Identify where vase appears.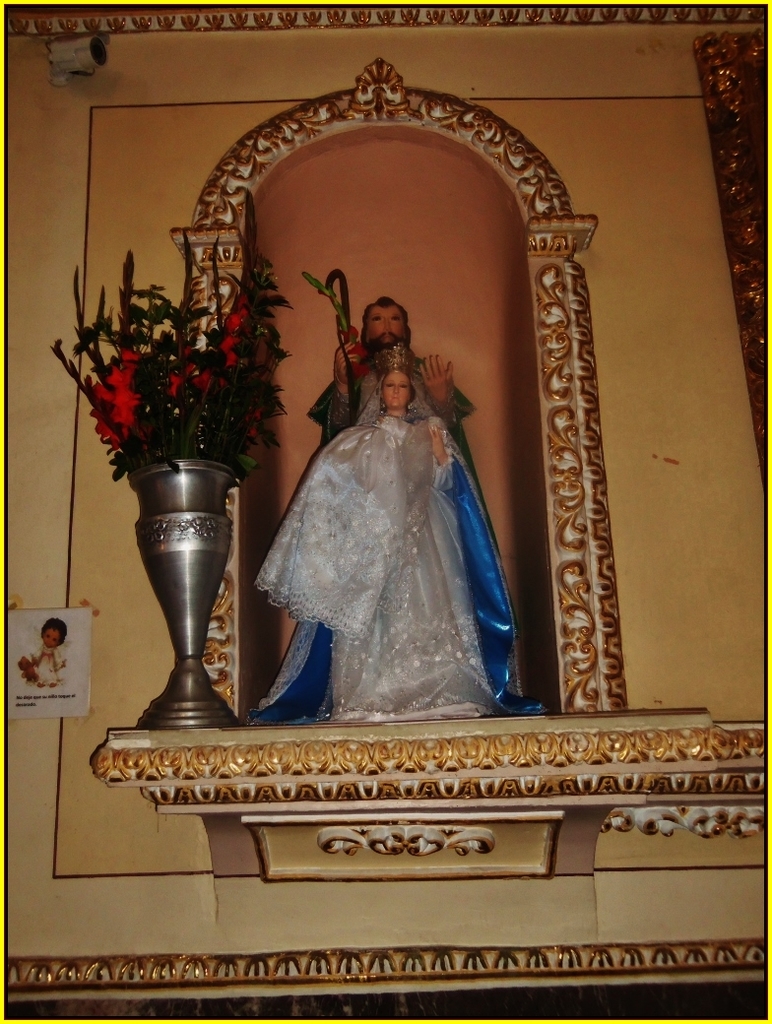
Appears at pyautogui.locateOnScreen(126, 451, 240, 728).
